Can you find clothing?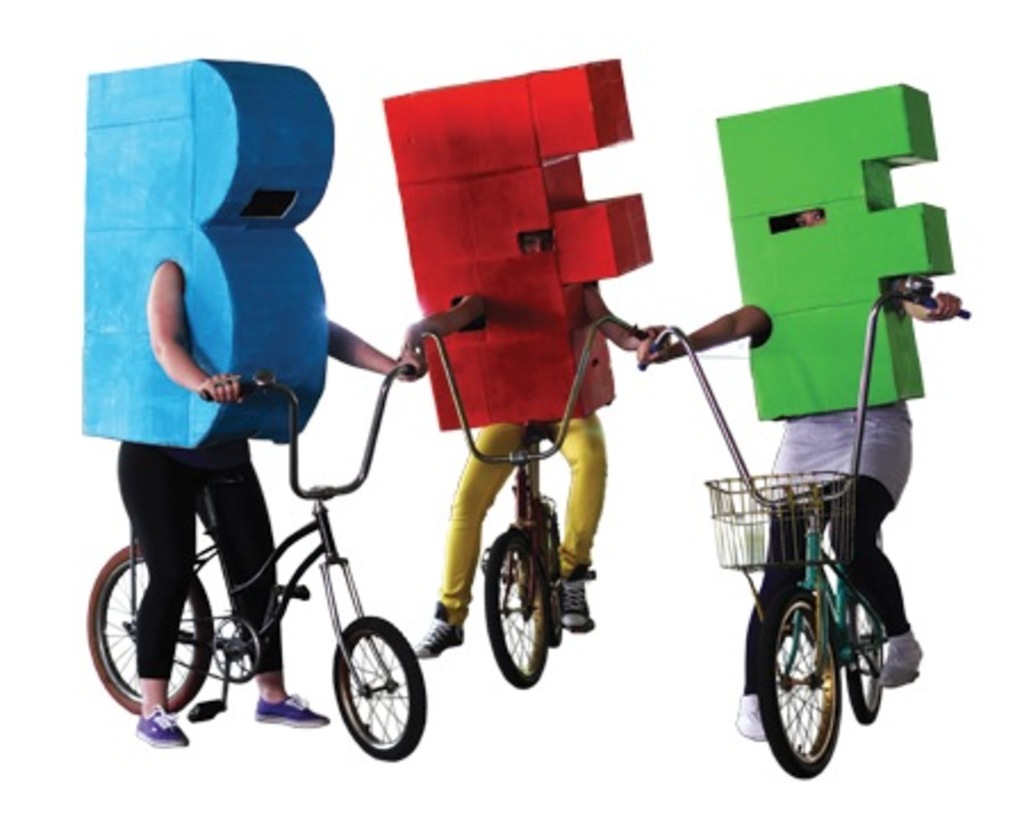
Yes, bounding box: {"x1": 437, "y1": 403, "x2": 596, "y2": 619}.
